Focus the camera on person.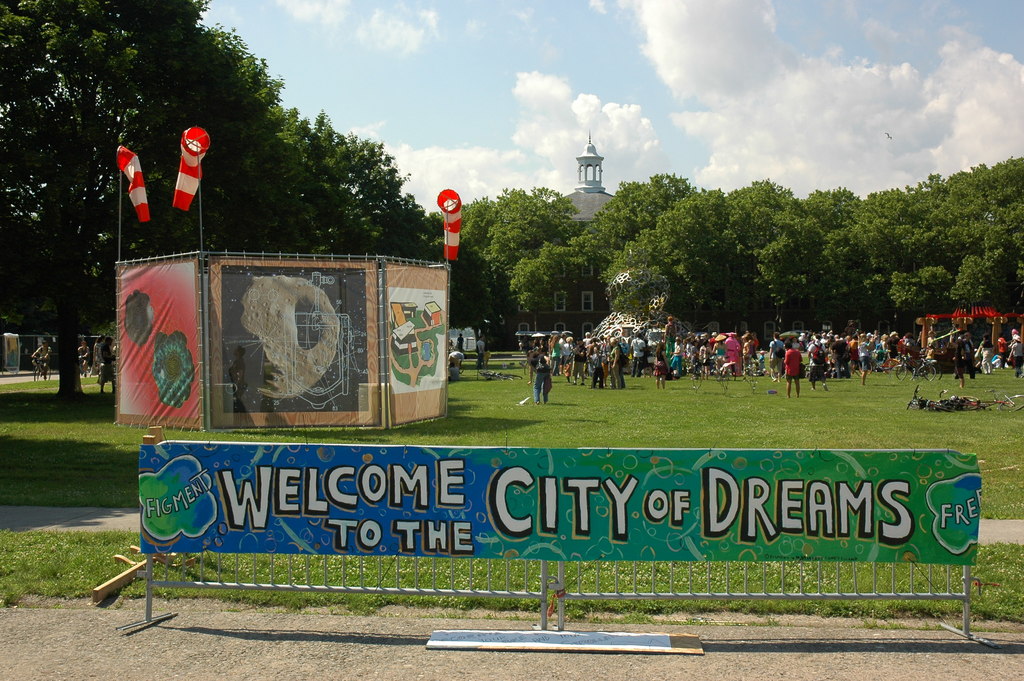
Focus region: bbox=(928, 331, 940, 349).
